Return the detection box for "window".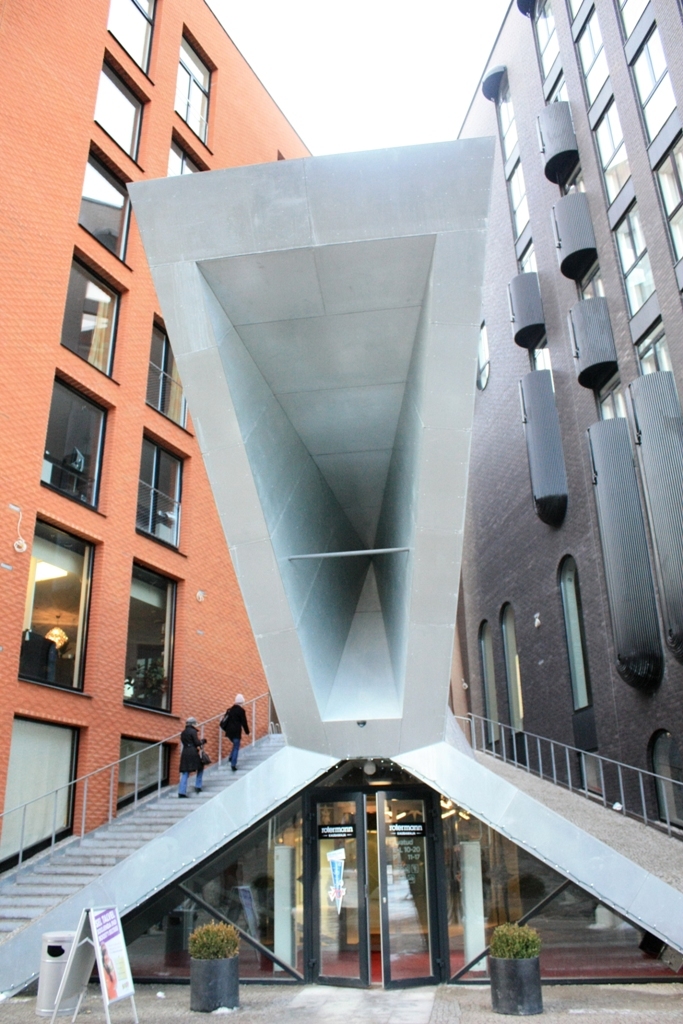
bbox(479, 618, 500, 742).
